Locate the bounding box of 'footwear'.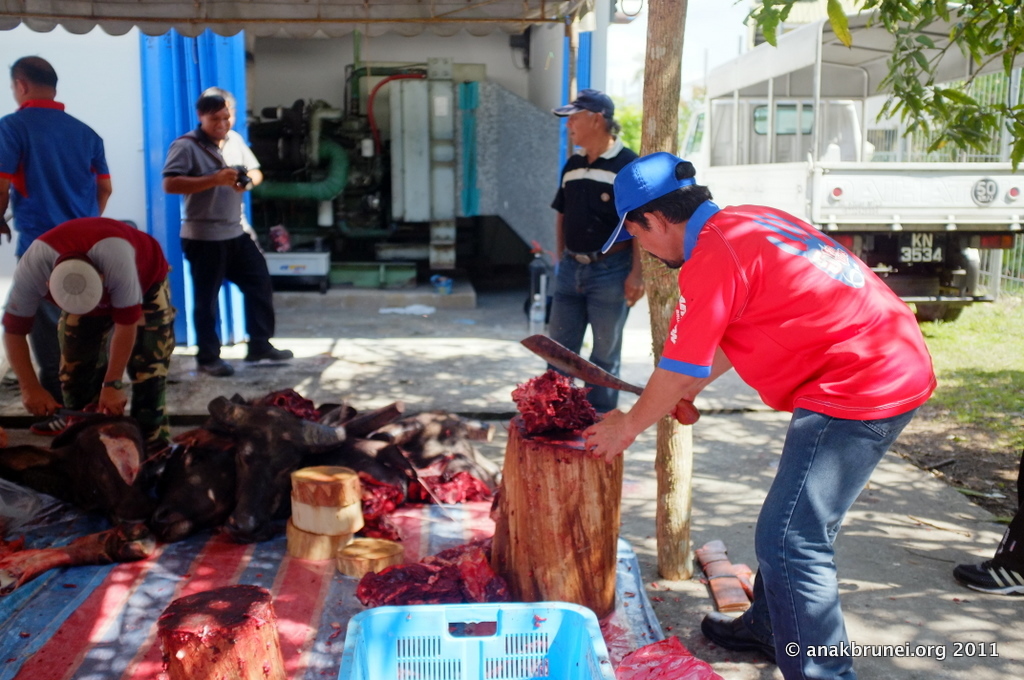
Bounding box: <bbox>958, 561, 1023, 595</bbox>.
